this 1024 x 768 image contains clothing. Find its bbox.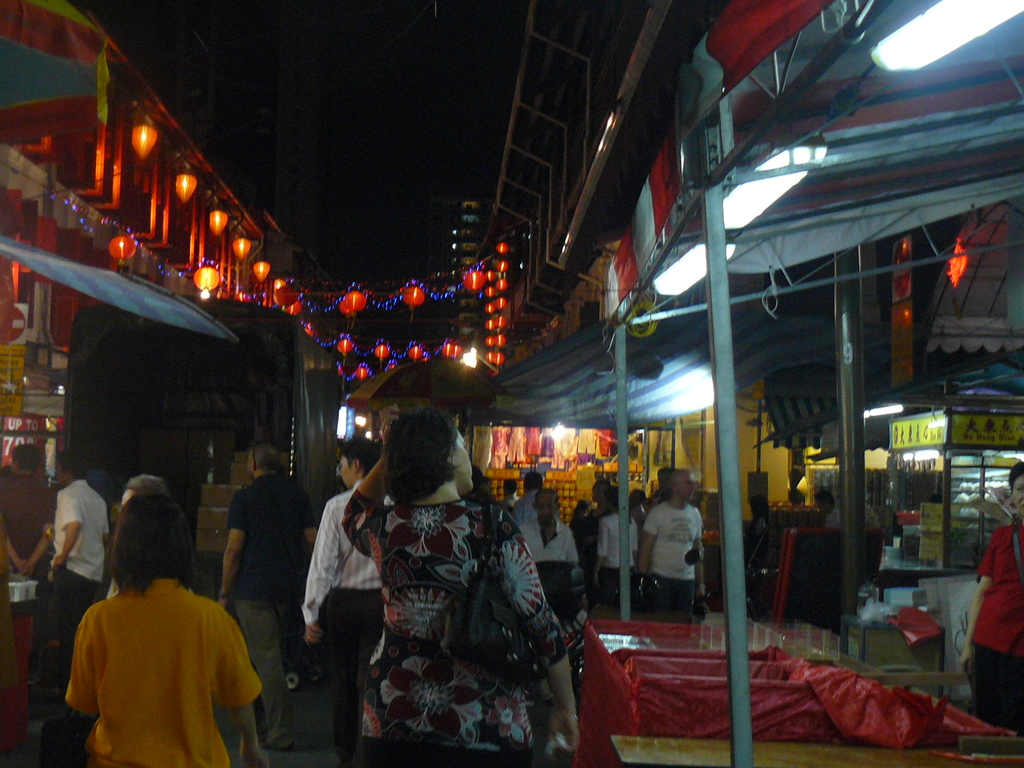
<bbox>639, 500, 707, 618</bbox>.
